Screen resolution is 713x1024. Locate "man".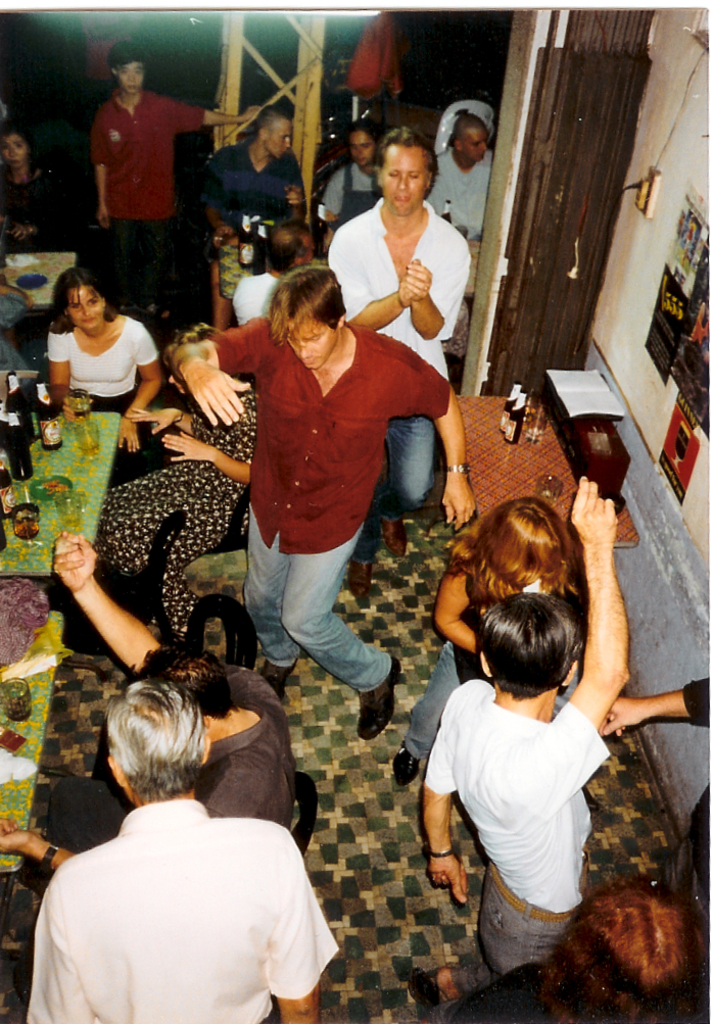
l=83, t=41, r=254, b=308.
